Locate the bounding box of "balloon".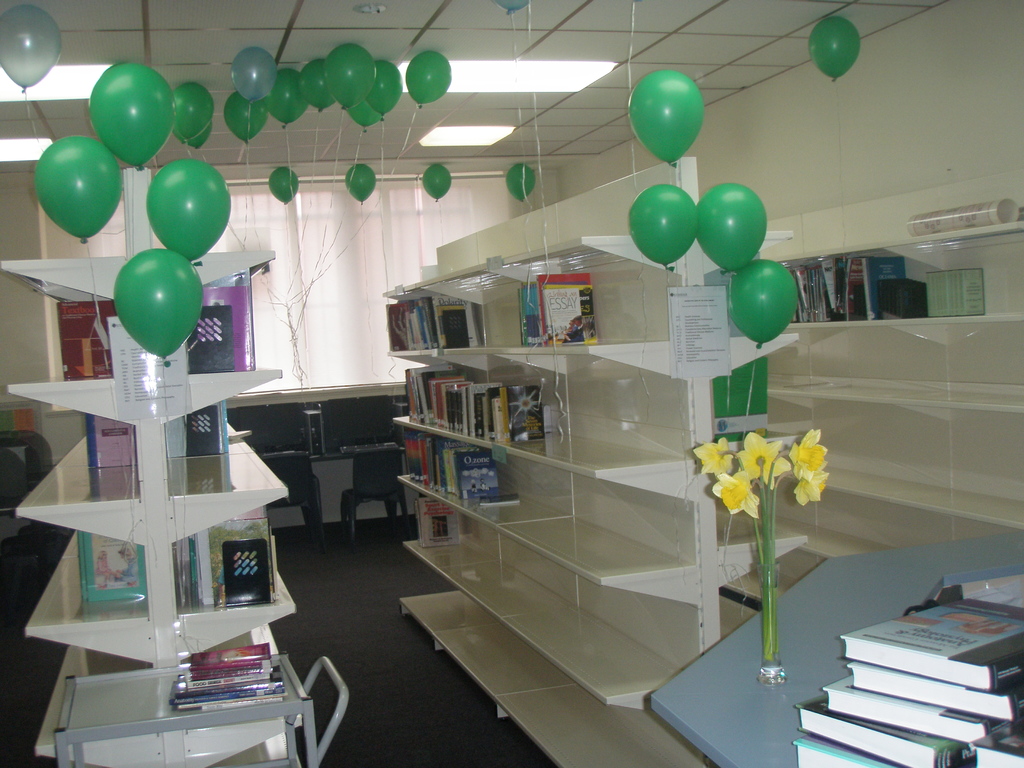
Bounding box: Rect(422, 161, 452, 204).
